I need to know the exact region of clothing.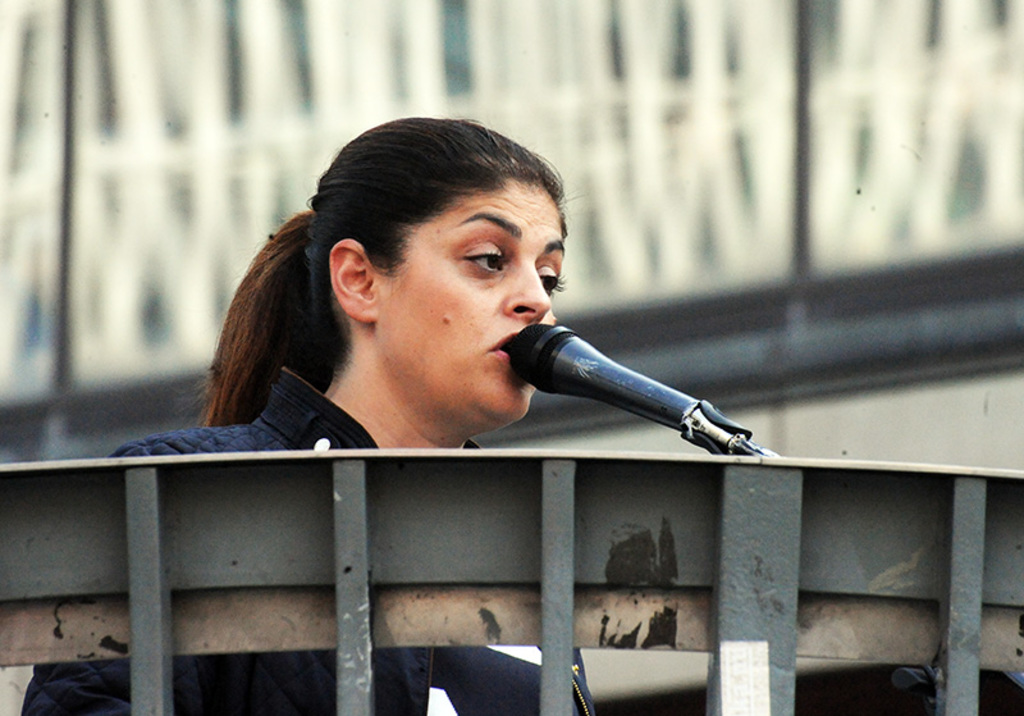
Region: (x1=24, y1=373, x2=611, y2=715).
